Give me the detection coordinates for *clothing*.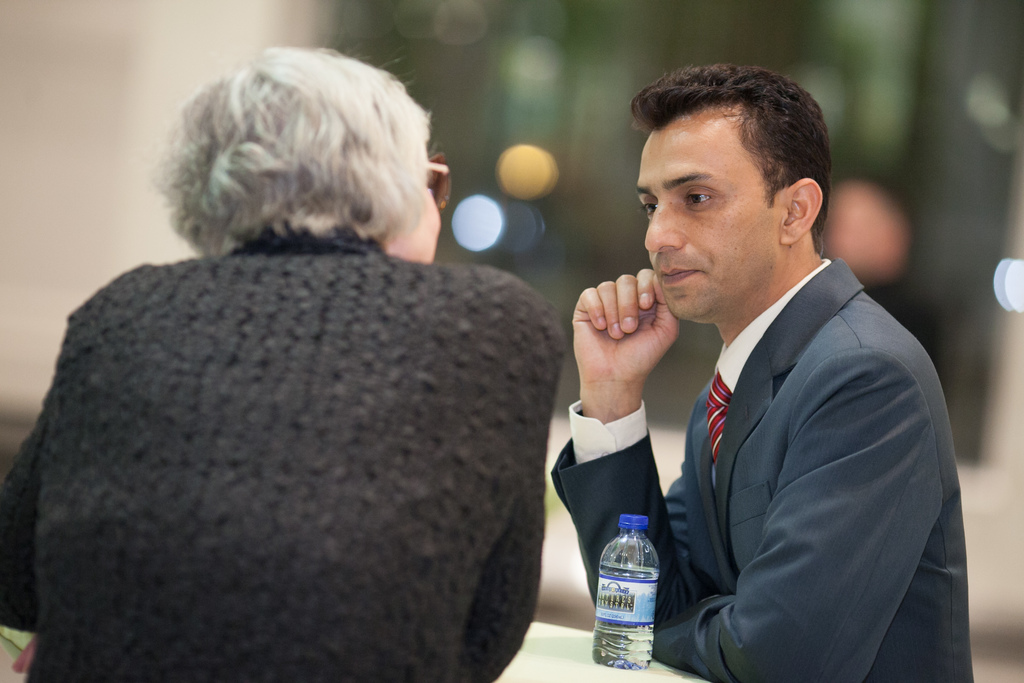
Rect(552, 259, 975, 682).
